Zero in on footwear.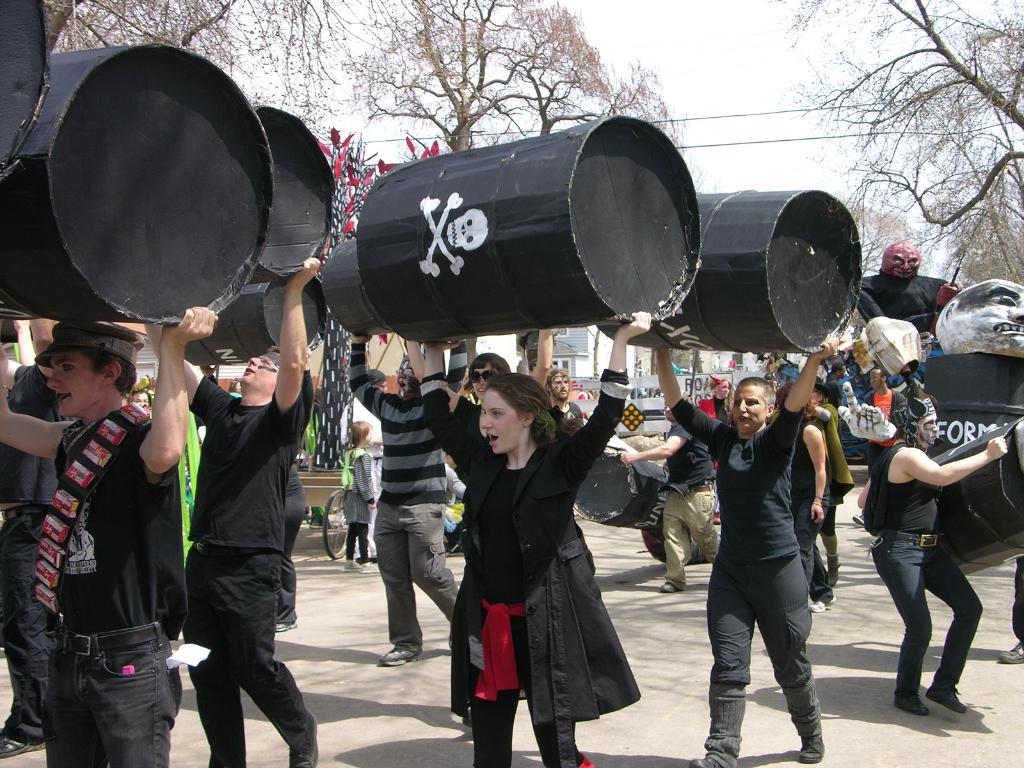
Zeroed in: <bbox>274, 622, 298, 631</bbox>.
